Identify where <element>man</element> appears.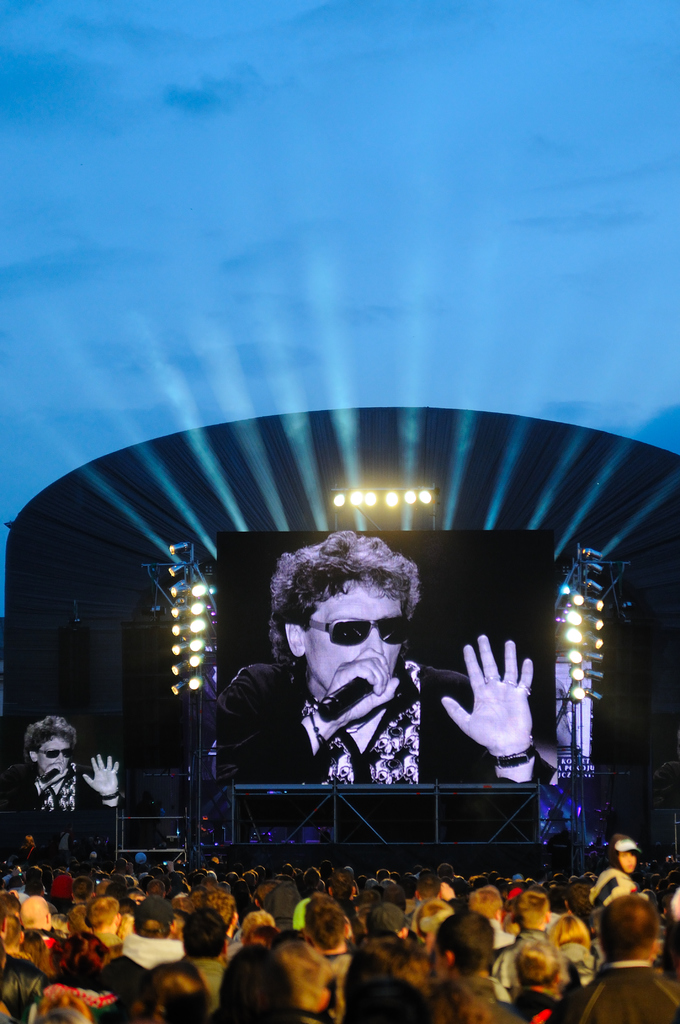
Appears at 430,906,542,1021.
